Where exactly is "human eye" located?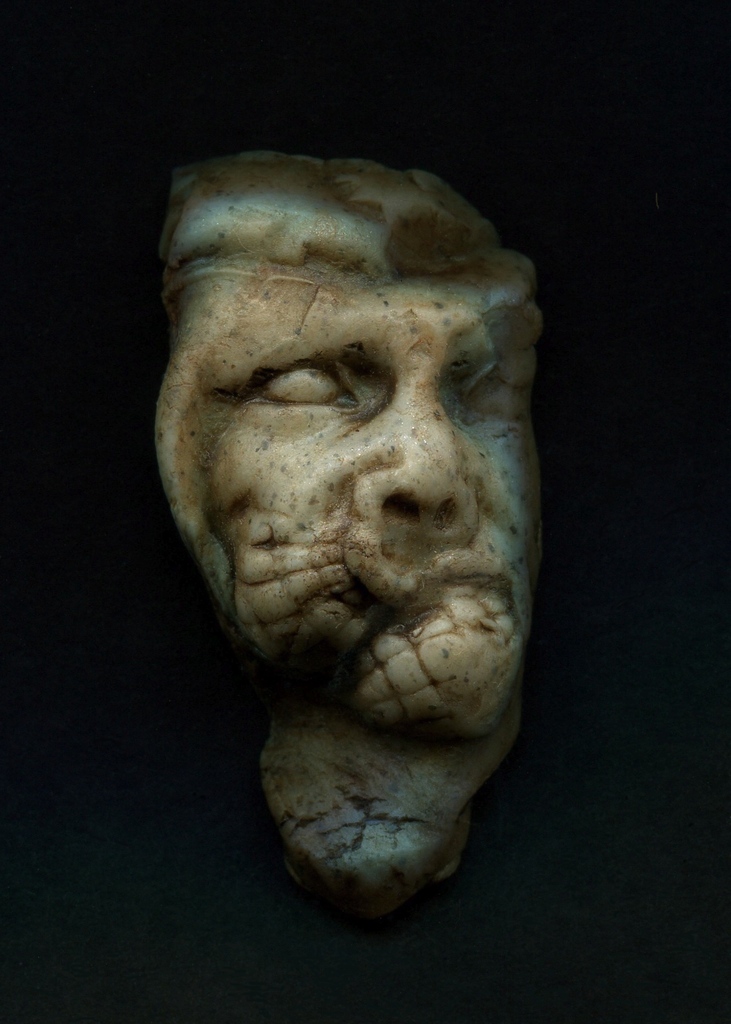
Its bounding box is (left=229, top=346, right=364, bottom=413).
